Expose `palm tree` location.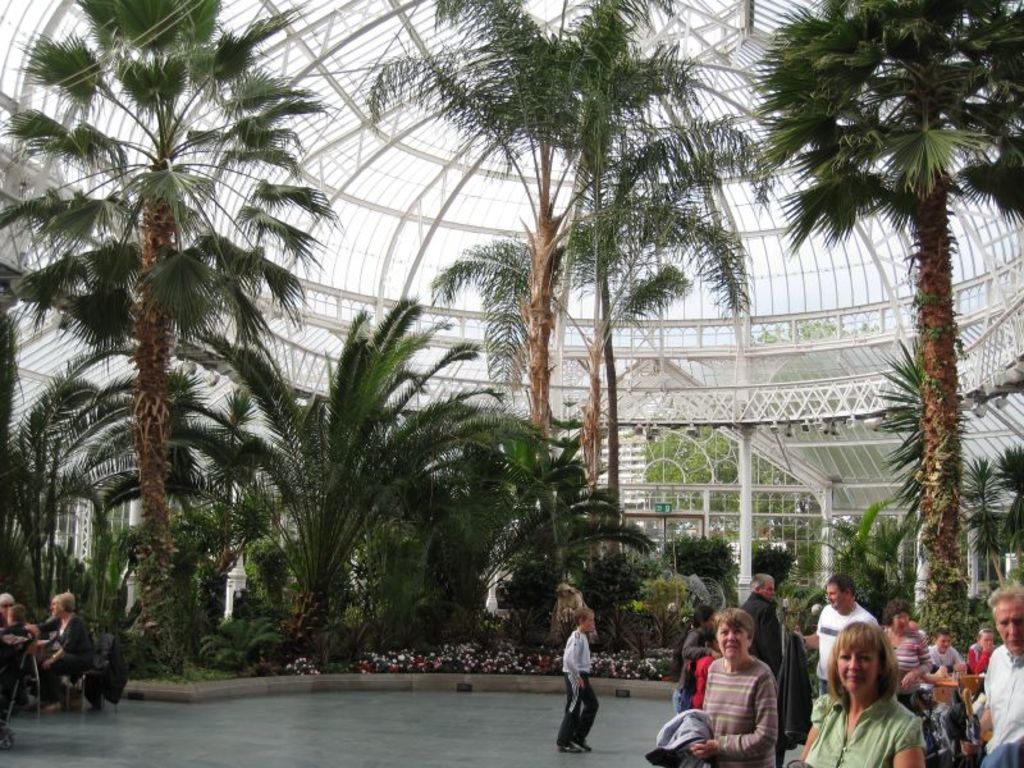
Exposed at <box>398,26,667,394</box>.
